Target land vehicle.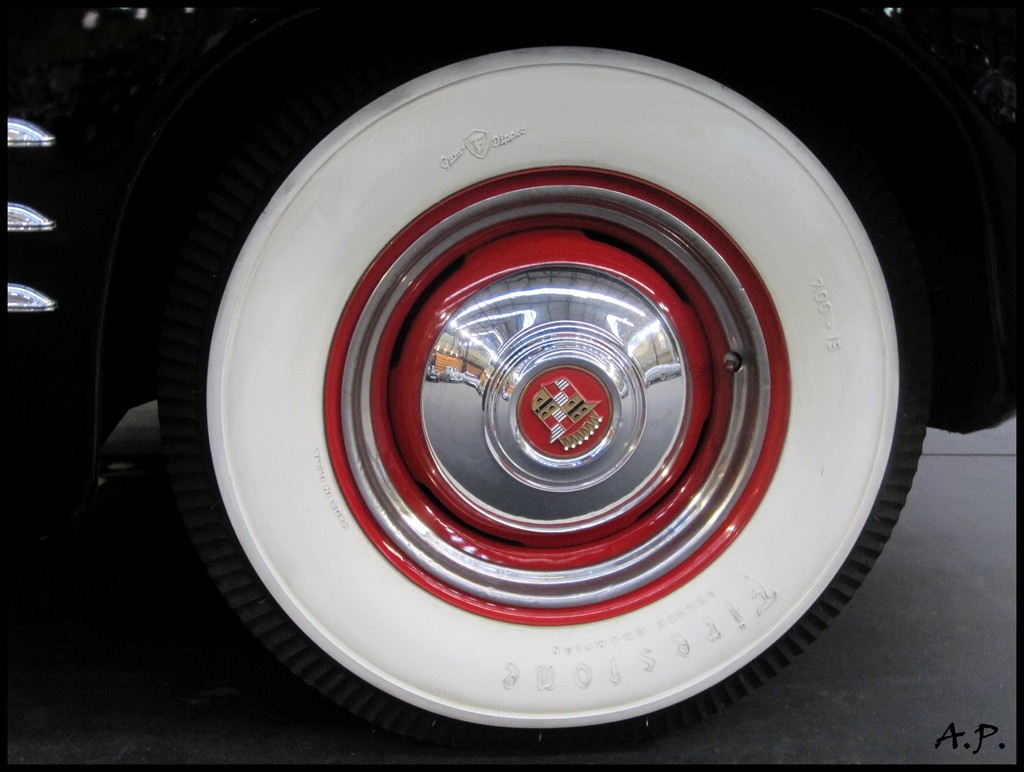
Target region: (108, 19, 1023, 771).
